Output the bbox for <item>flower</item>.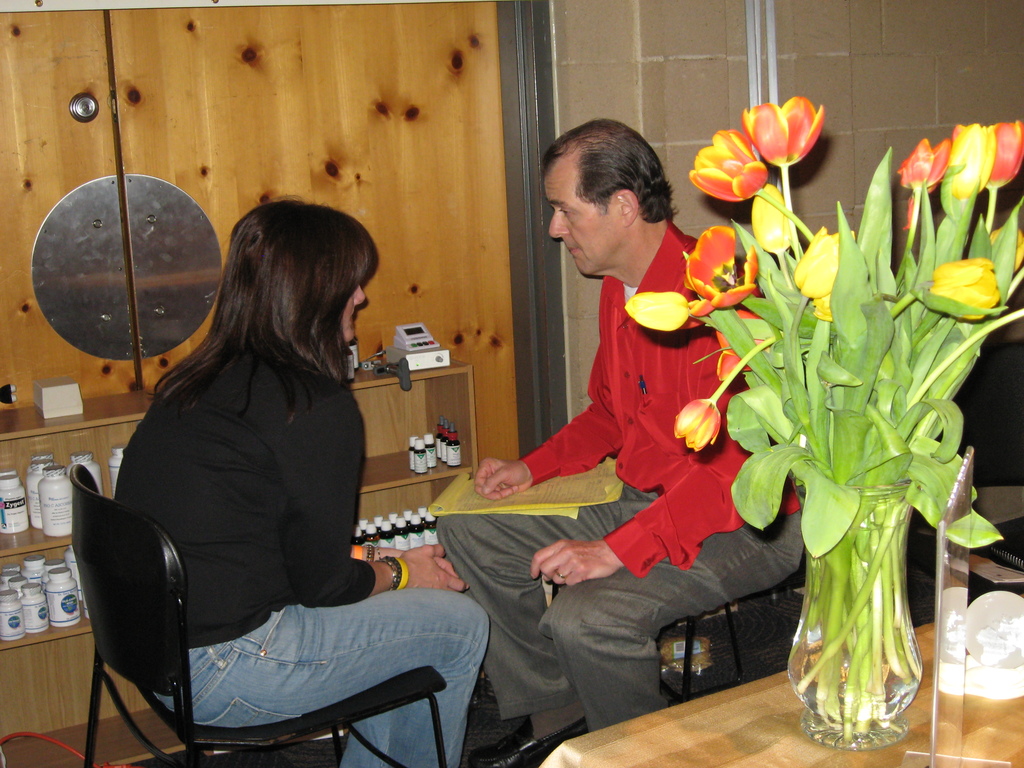
locate(687, 223, 762, 328).
